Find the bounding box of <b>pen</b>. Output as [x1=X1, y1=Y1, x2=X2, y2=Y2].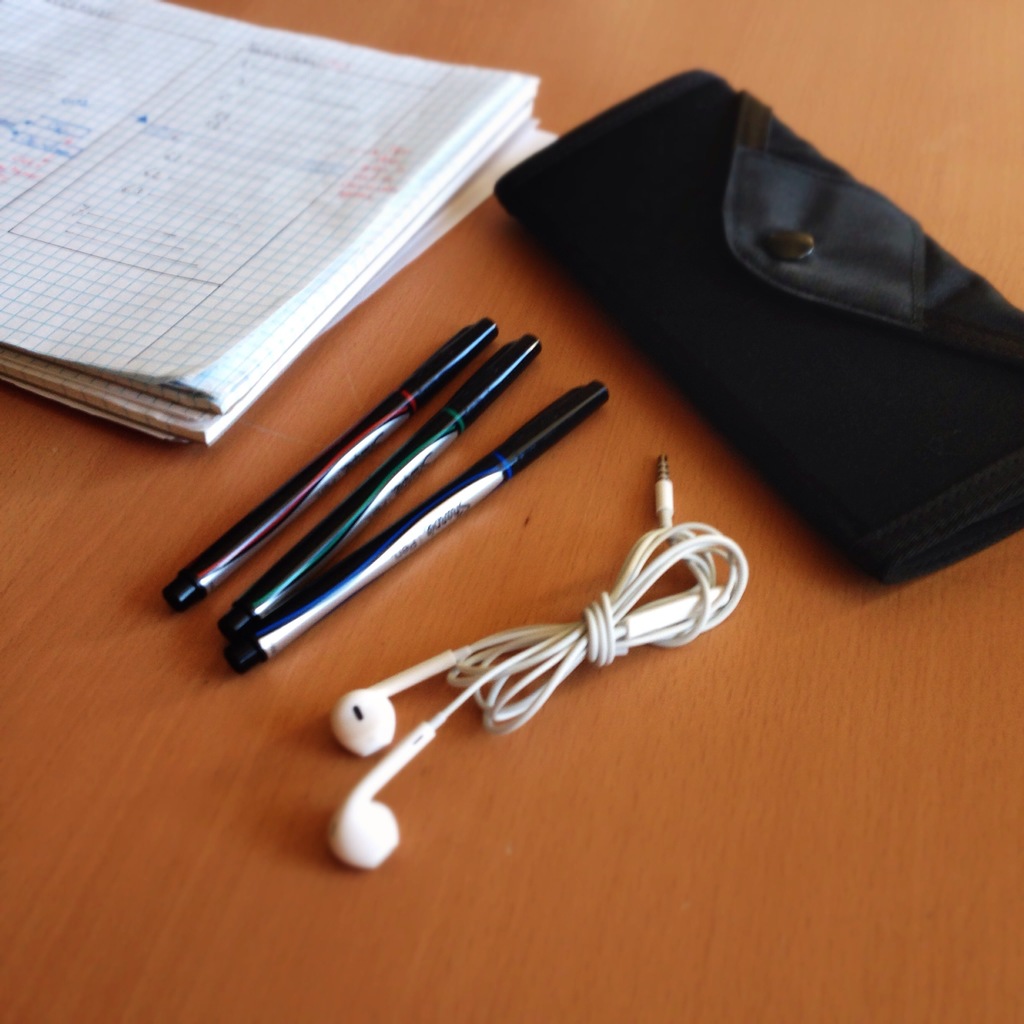
[x1=221, y1=328, x2=543, y2=632].
